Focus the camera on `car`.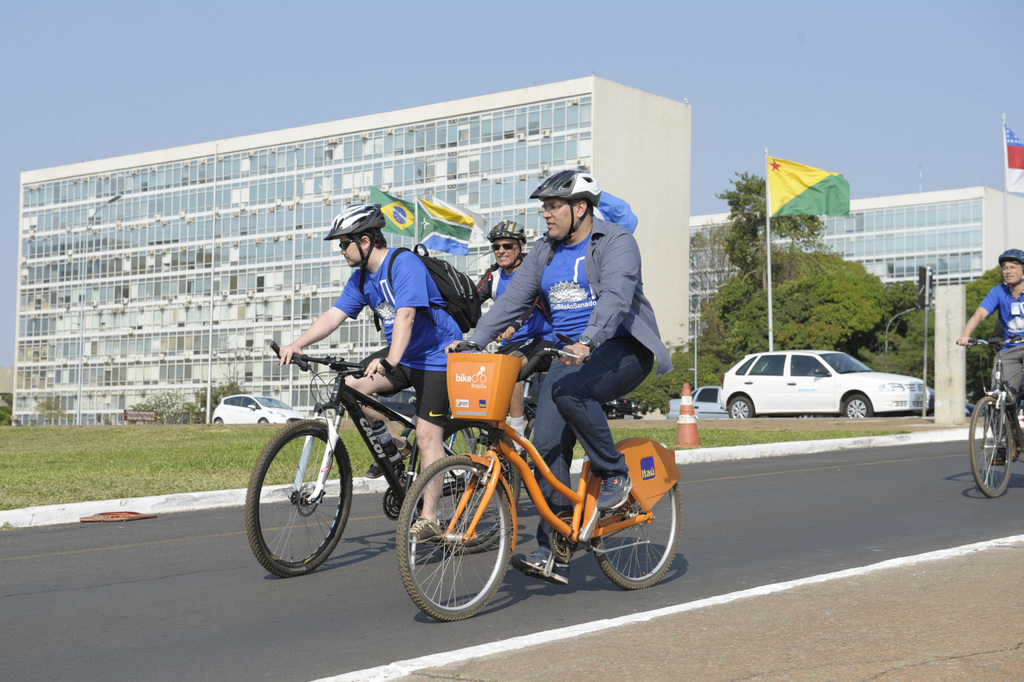
Focus region: (666,387,733,425).
